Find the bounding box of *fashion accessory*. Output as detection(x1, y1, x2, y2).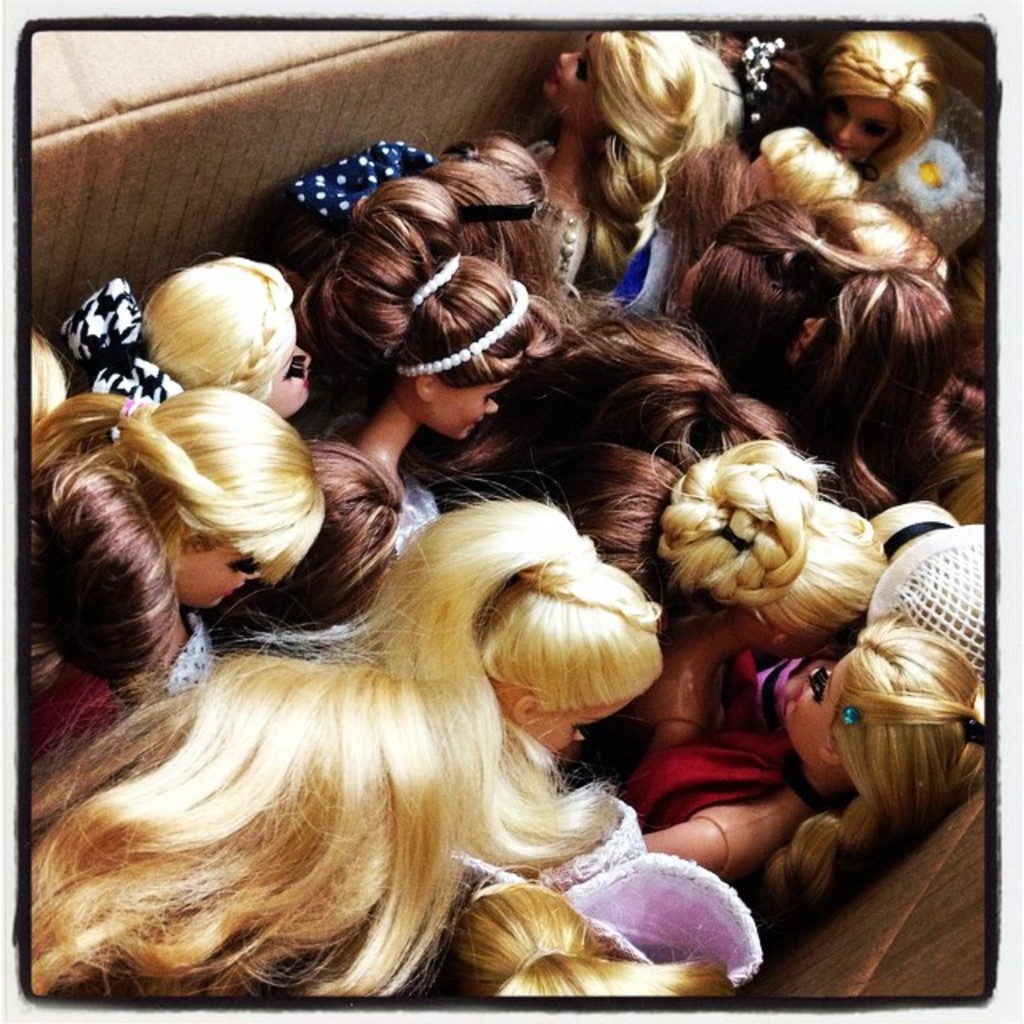
detection(382, 248, 531, 379).
